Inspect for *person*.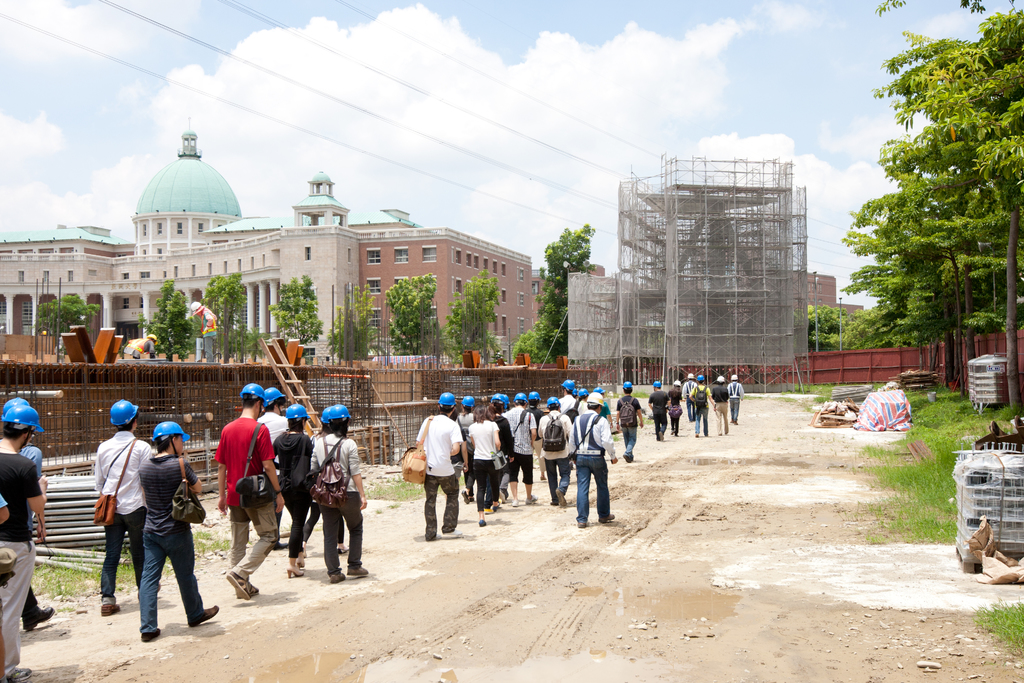
Inspection: l=204, t=382, r=274, b=604.
